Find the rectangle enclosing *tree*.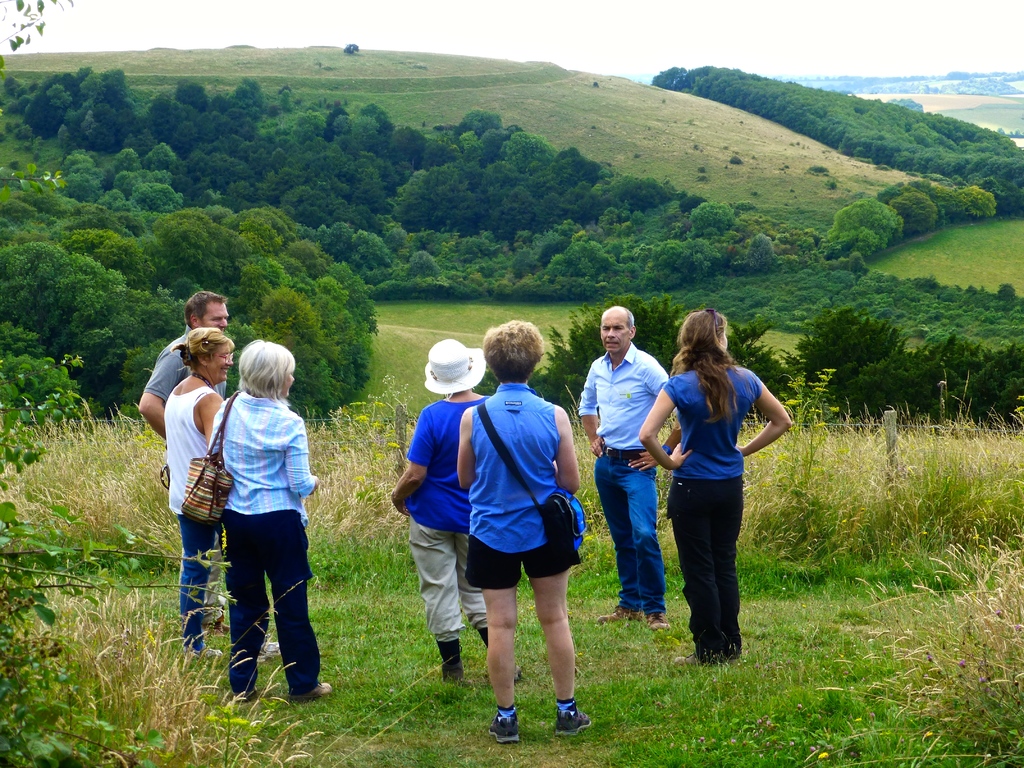
bbox=(703, 275, 819, 316).
